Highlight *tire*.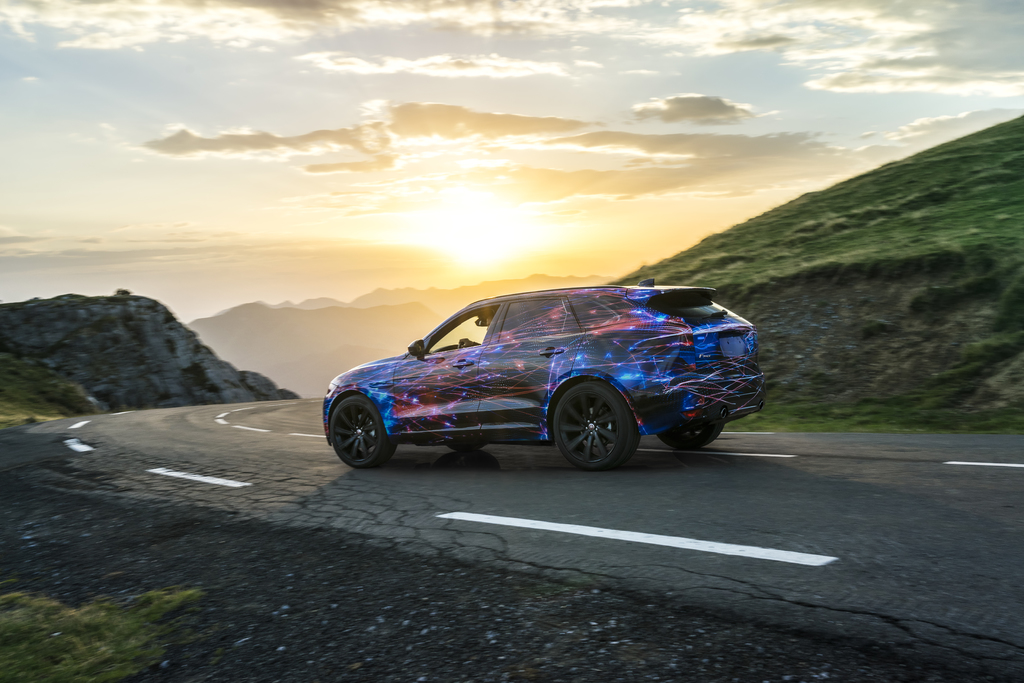
Highlighted region: (left=444, top=440, right=487, bottom=451).
